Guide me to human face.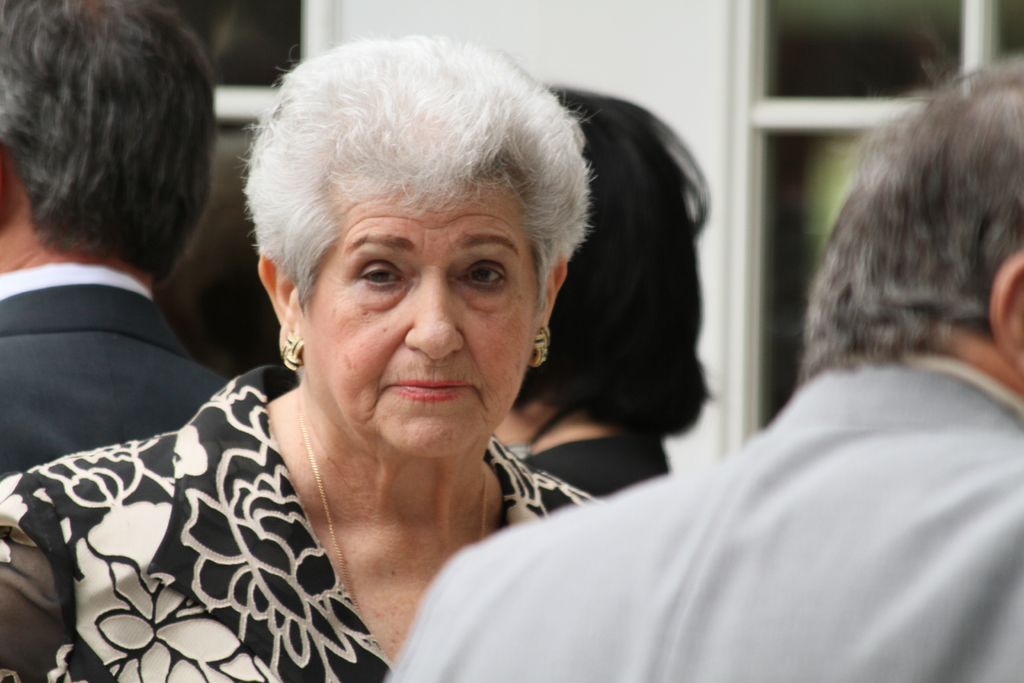
Guidance: detection(296, 173, 540, 457).
